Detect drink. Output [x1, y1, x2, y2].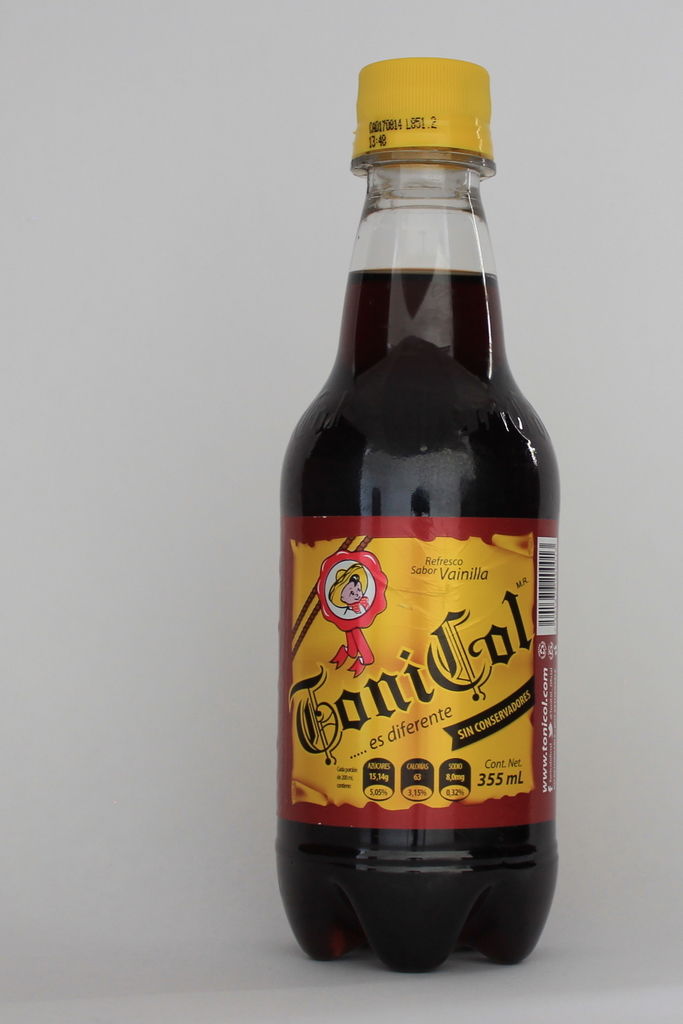
[280, 56, 559, 974].
